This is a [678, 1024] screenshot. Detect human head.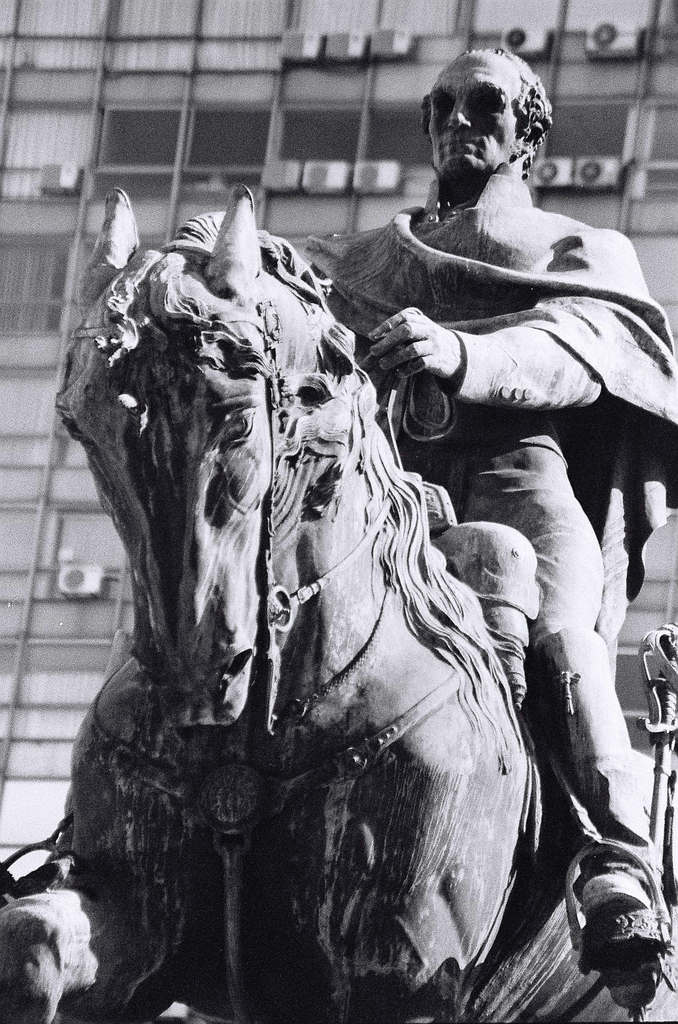
{"left": 422, "top": 42, "right": 550, "bottom": 174}.
